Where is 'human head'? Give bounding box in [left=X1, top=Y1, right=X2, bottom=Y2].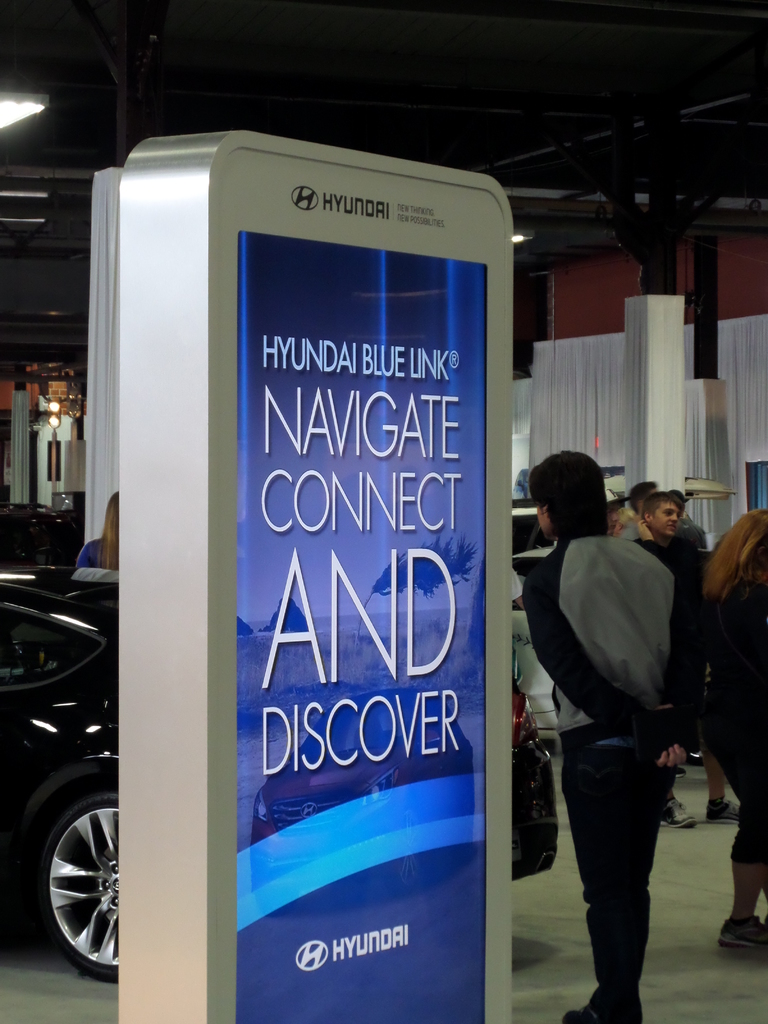
[left=644, top=488, right=681, bottom=532].
